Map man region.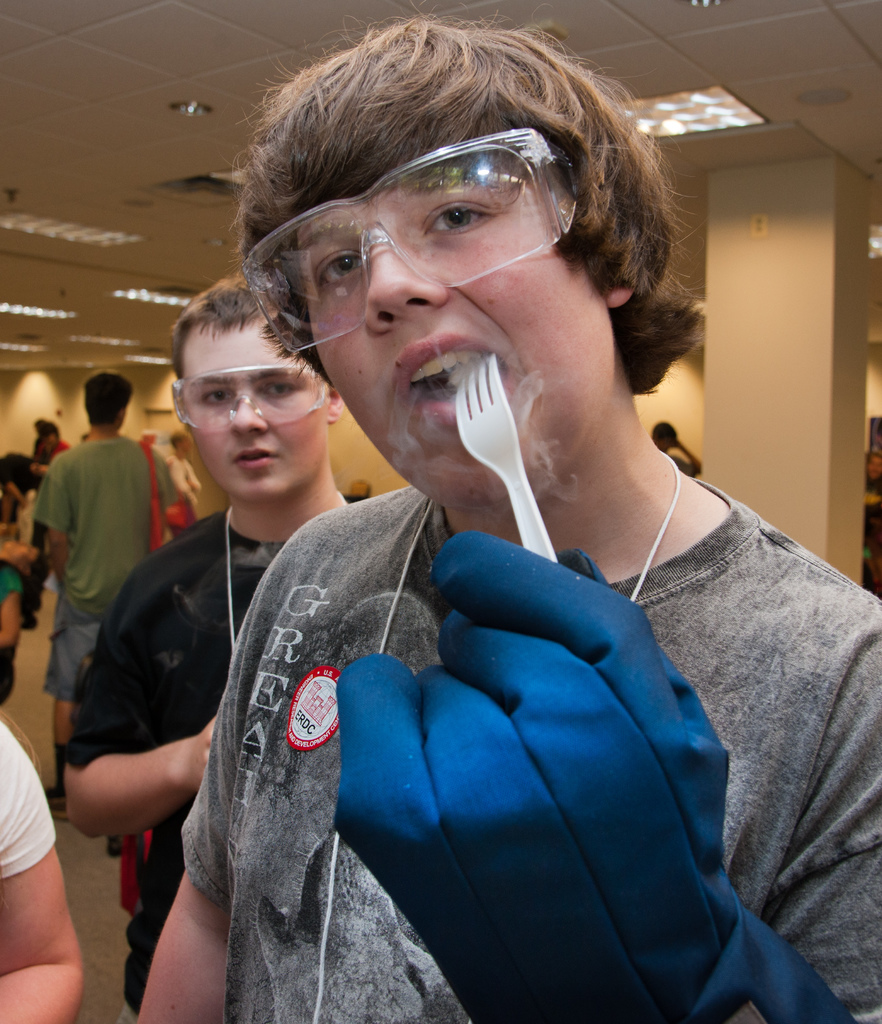
Mapped to detection(67, 264, 349, 1023).
